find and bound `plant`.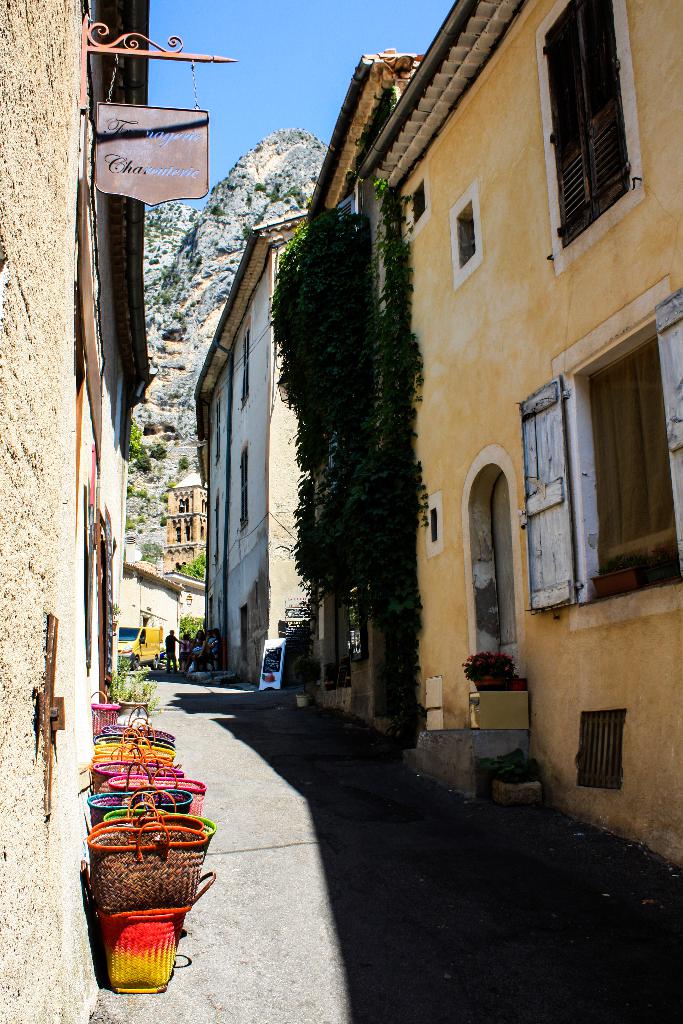
Bound: {"x1": 459, "y1": 649, "x2": 515, "y2": 684}.
